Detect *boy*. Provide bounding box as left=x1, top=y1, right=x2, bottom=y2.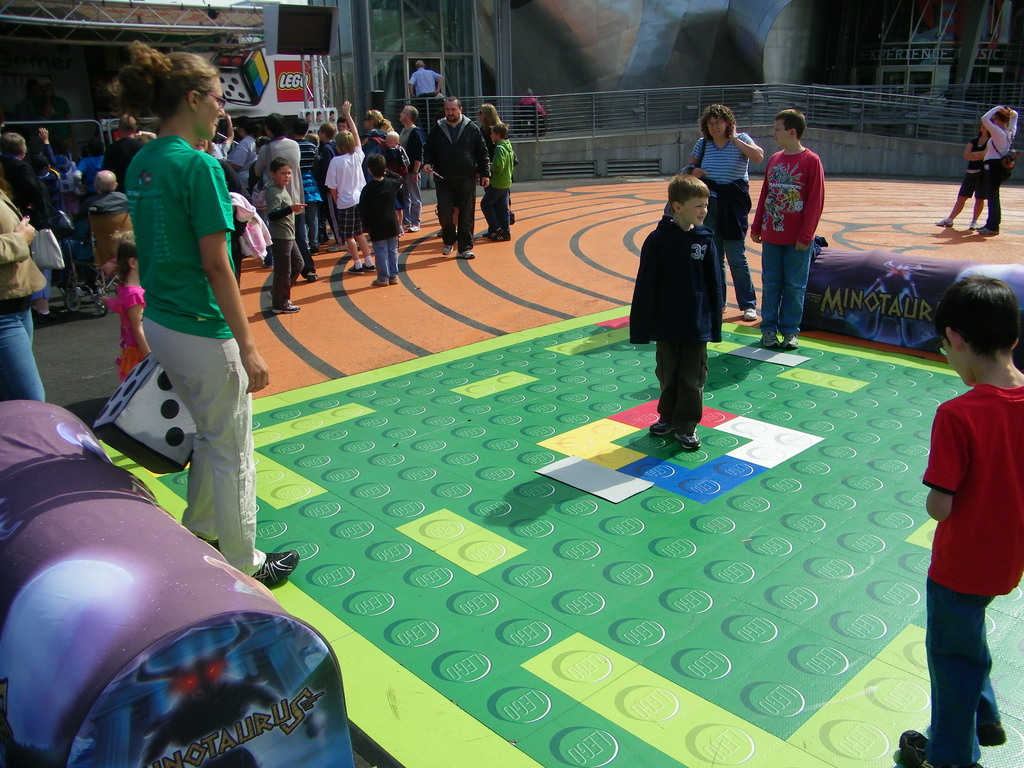
left=632, top=179, right=746, bottom=450.
